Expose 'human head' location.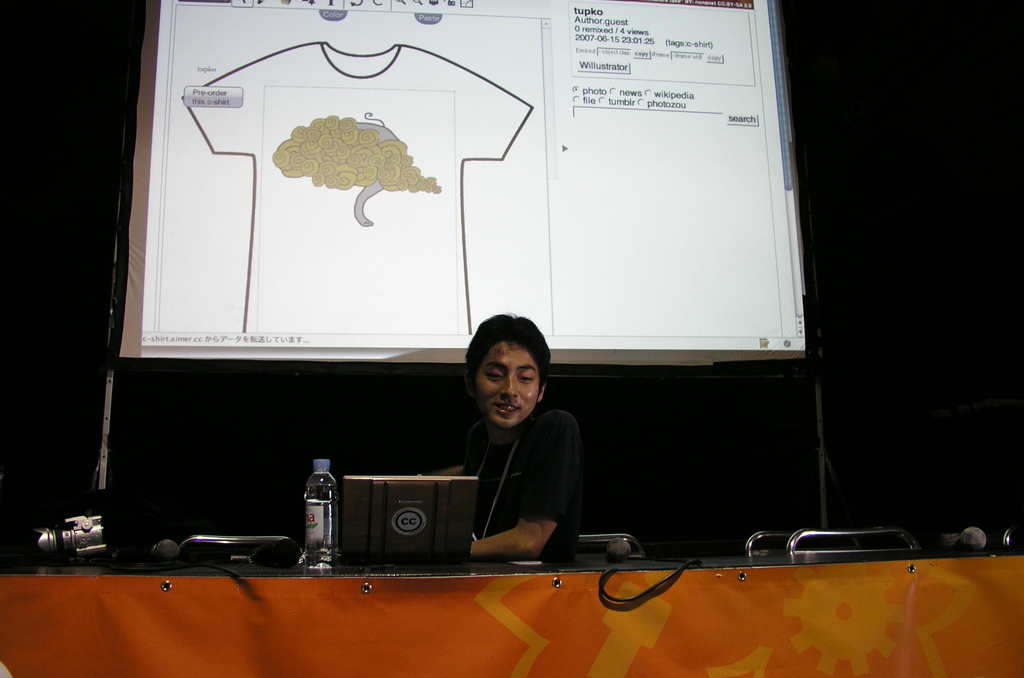
Exposed at x1=461, y1=318, x2=559, y2=439.
